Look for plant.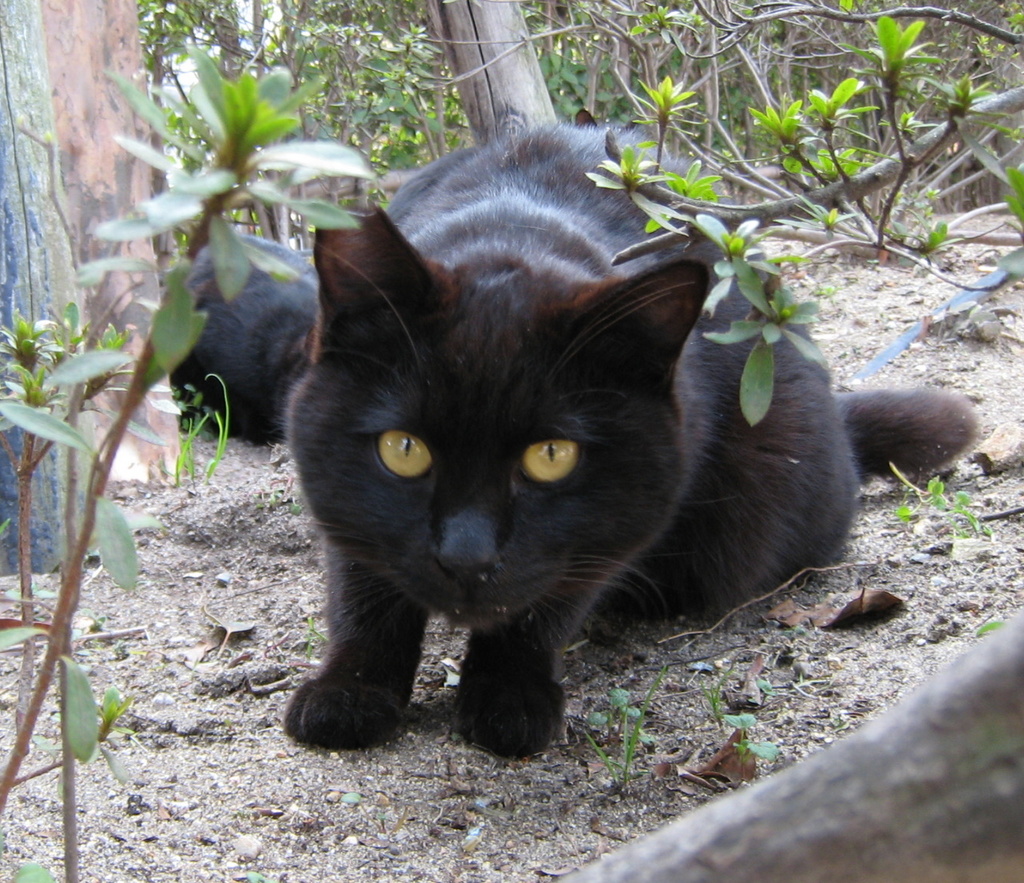
Found: crop(757, 677, 777, 702).
